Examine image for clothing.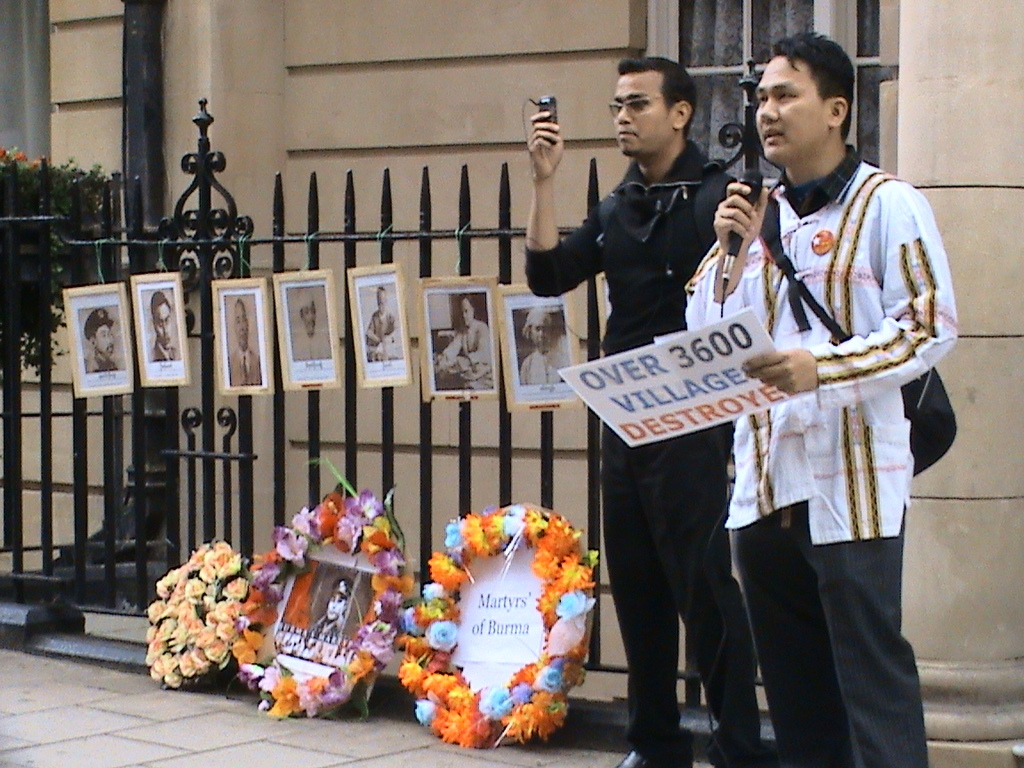
Examination result: [523, 136, 758, 762].
